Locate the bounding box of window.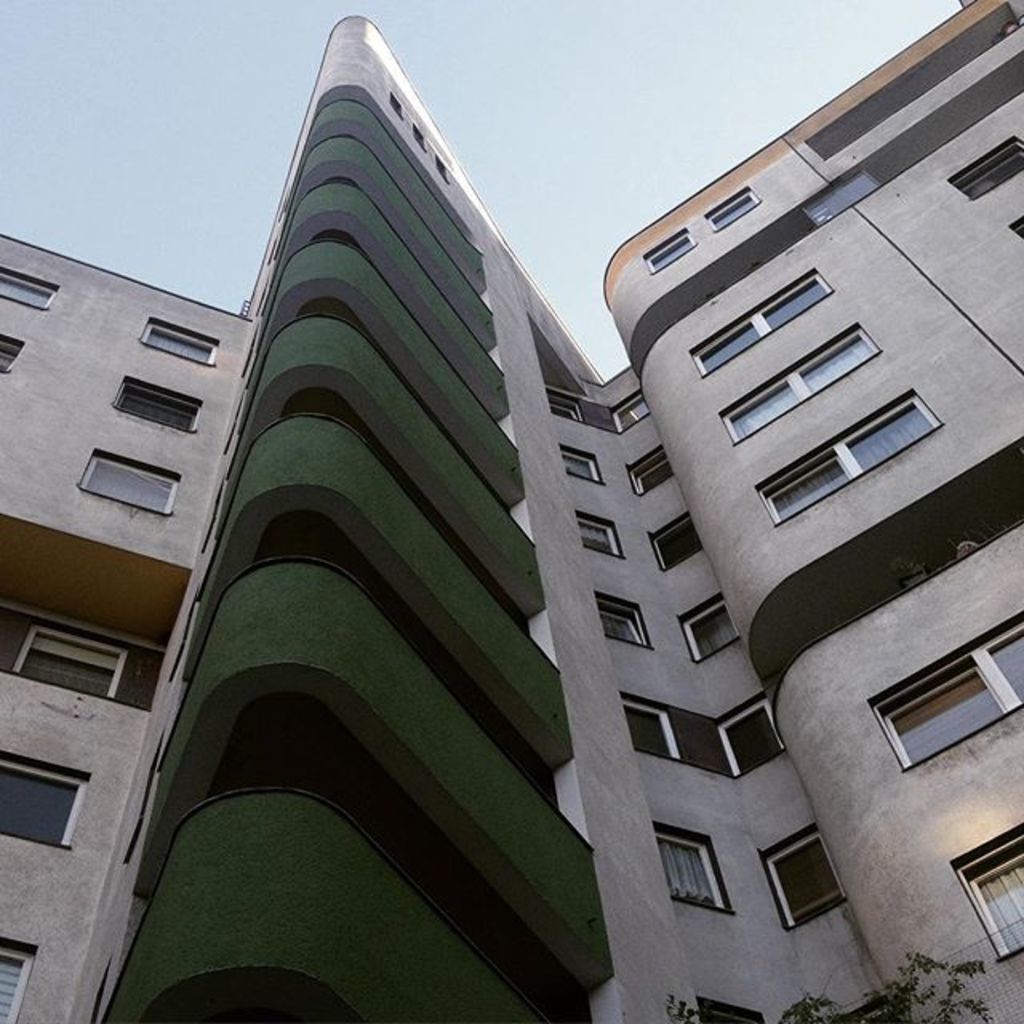
Bounding box: l=626, t=446, r=675, b=496.
